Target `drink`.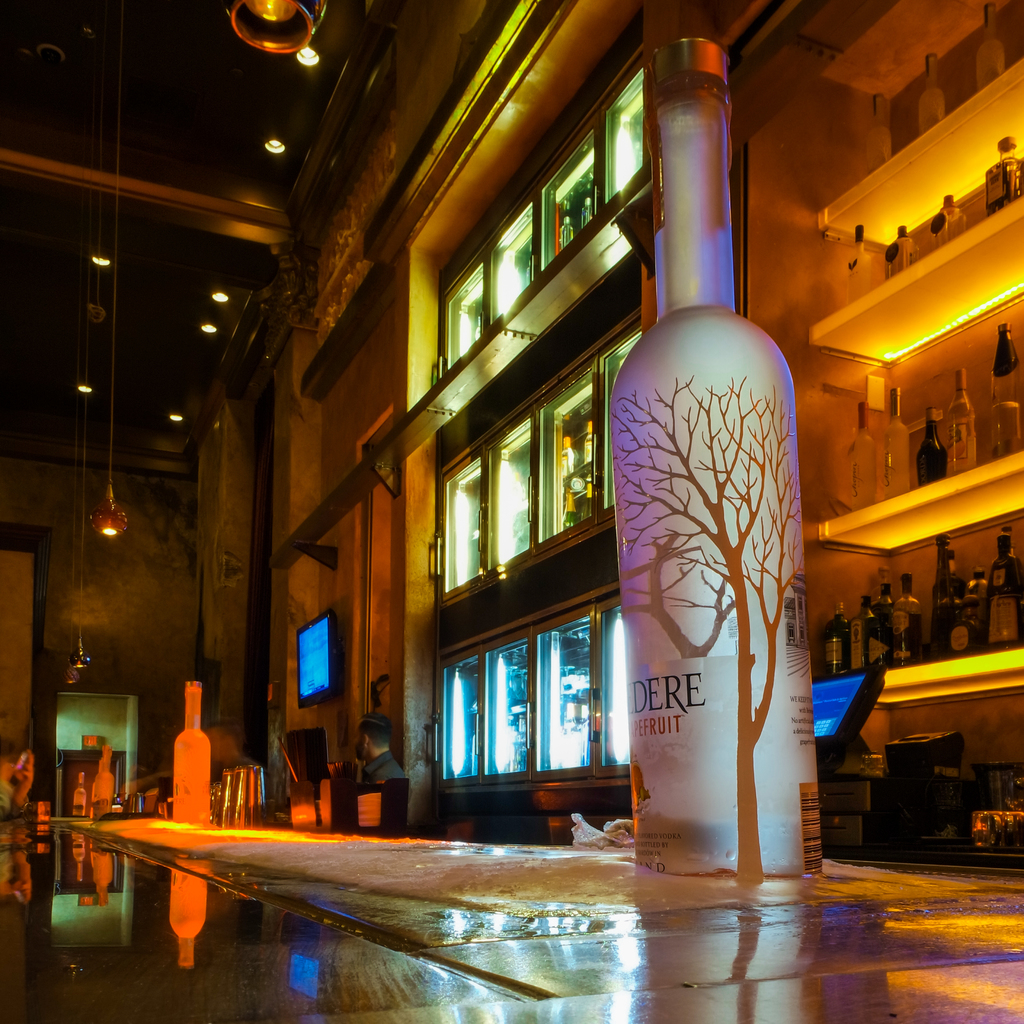
Target region: [883,225,922,281].
